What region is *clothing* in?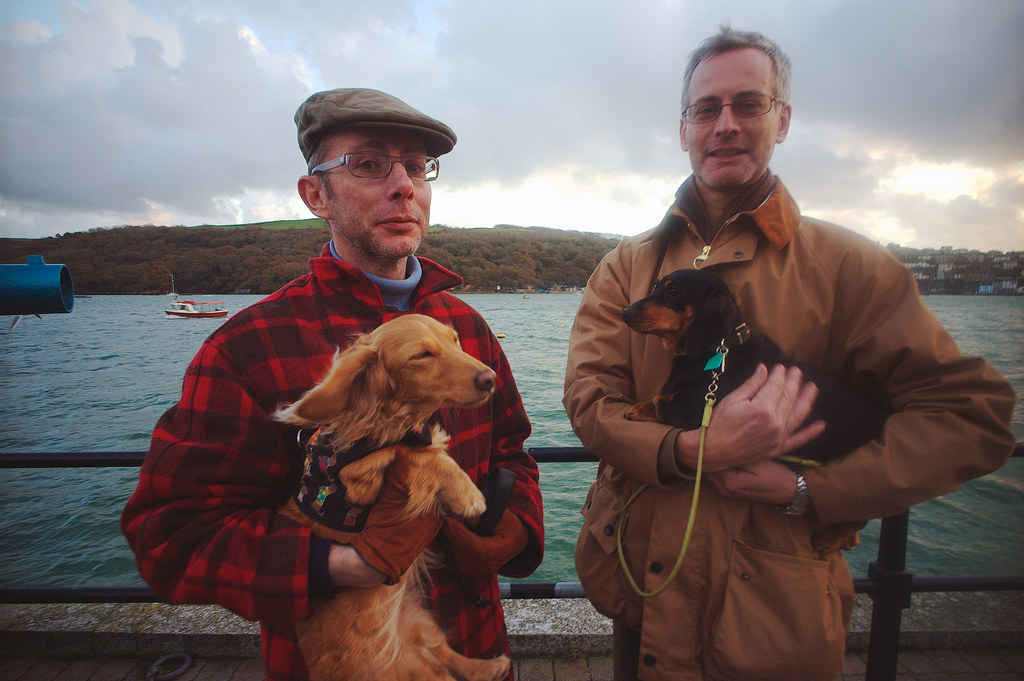
crop(122, 244, 540, 680).
